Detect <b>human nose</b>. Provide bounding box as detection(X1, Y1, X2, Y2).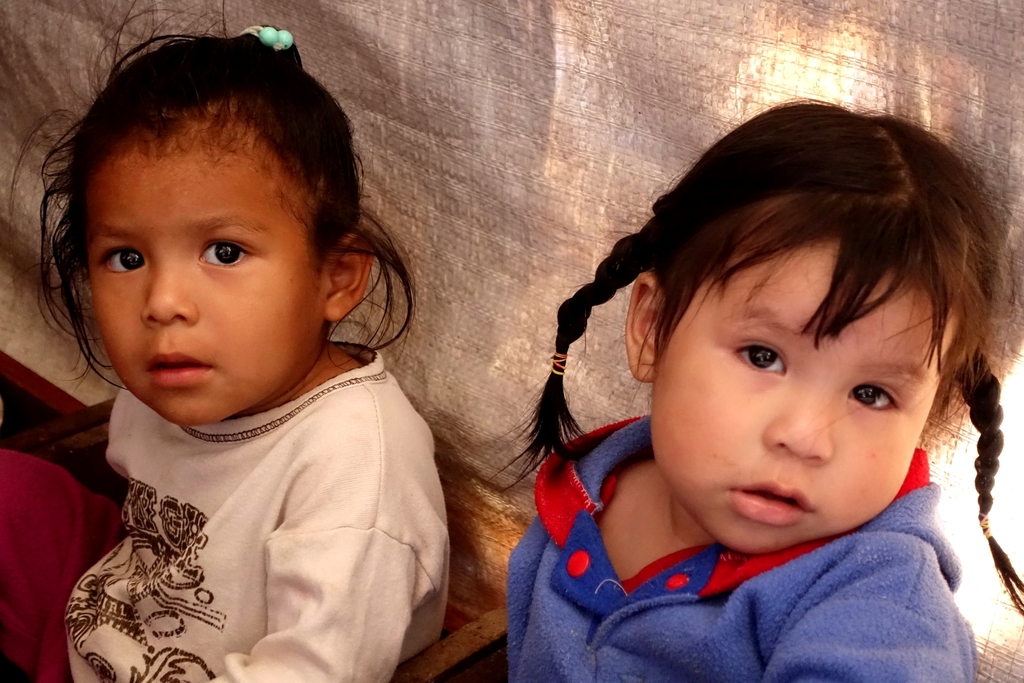
detection(138, 247, 199, 332).
